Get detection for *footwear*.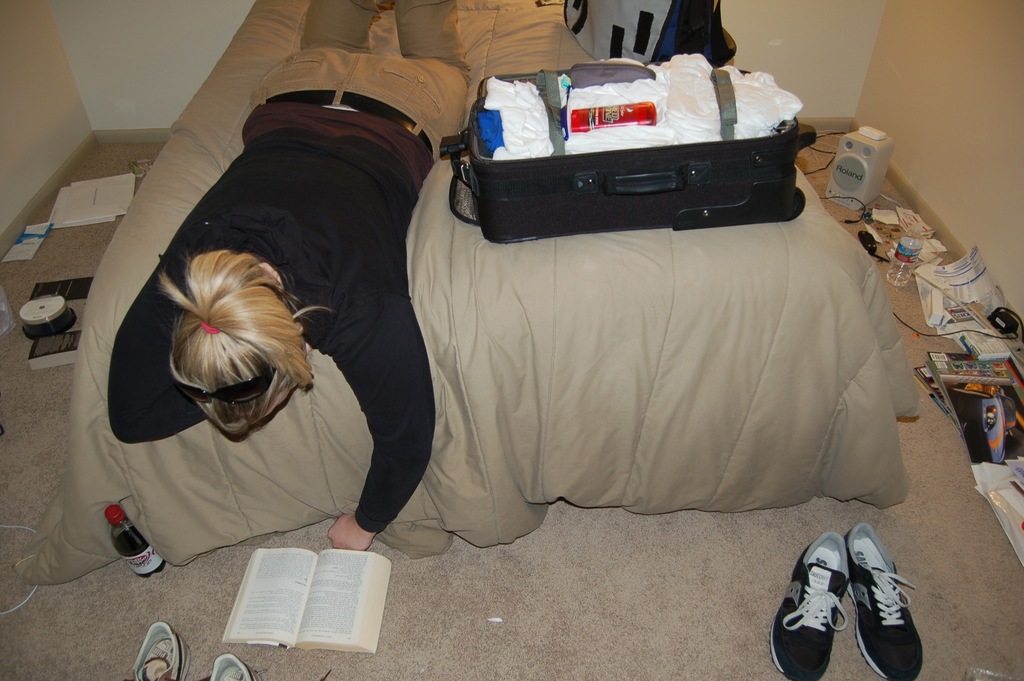
Detection: box(204, 648, 260, 680).
